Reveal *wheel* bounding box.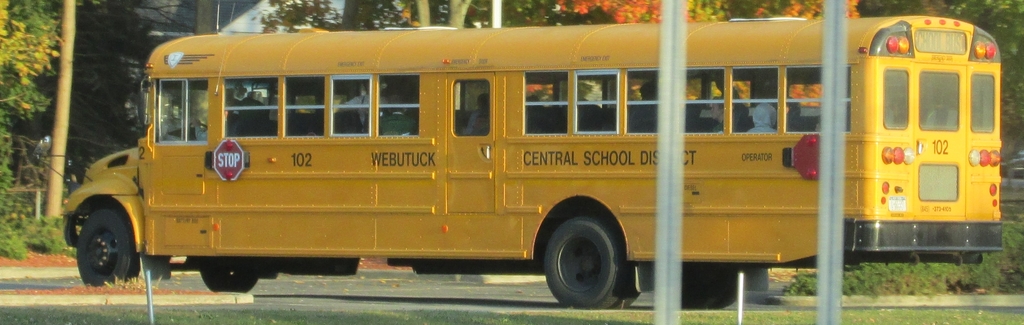
Revealed: l=536, t=210, r=623, b=300.
